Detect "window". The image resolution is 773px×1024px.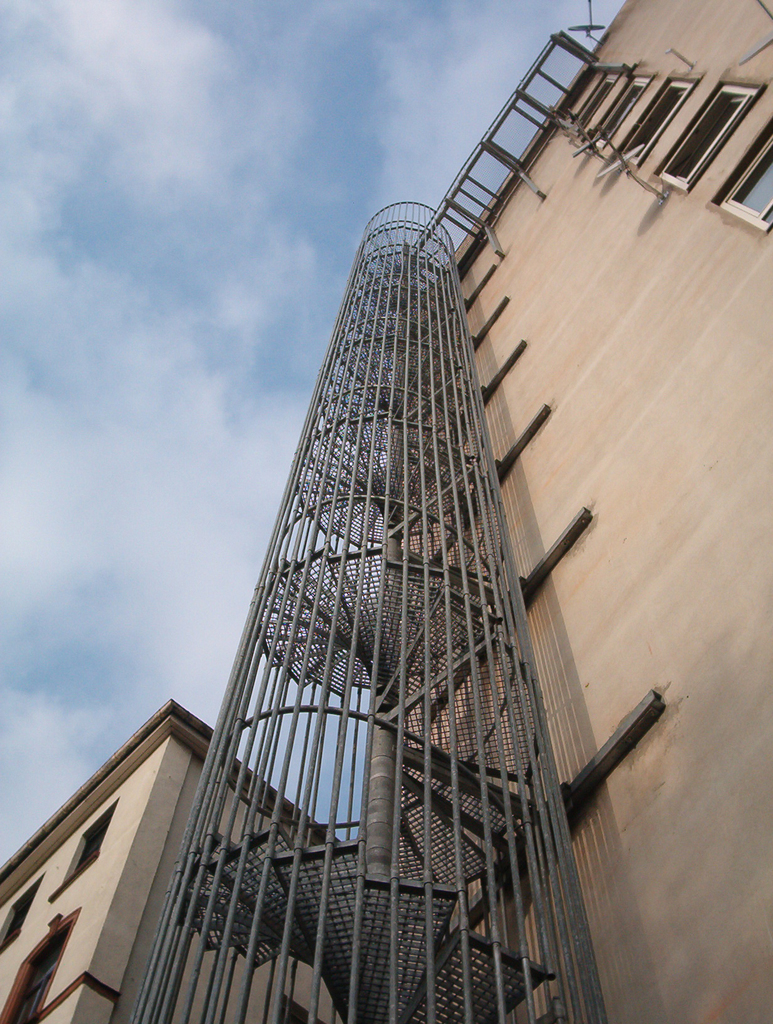
crop(592, 83, 648, 147).
